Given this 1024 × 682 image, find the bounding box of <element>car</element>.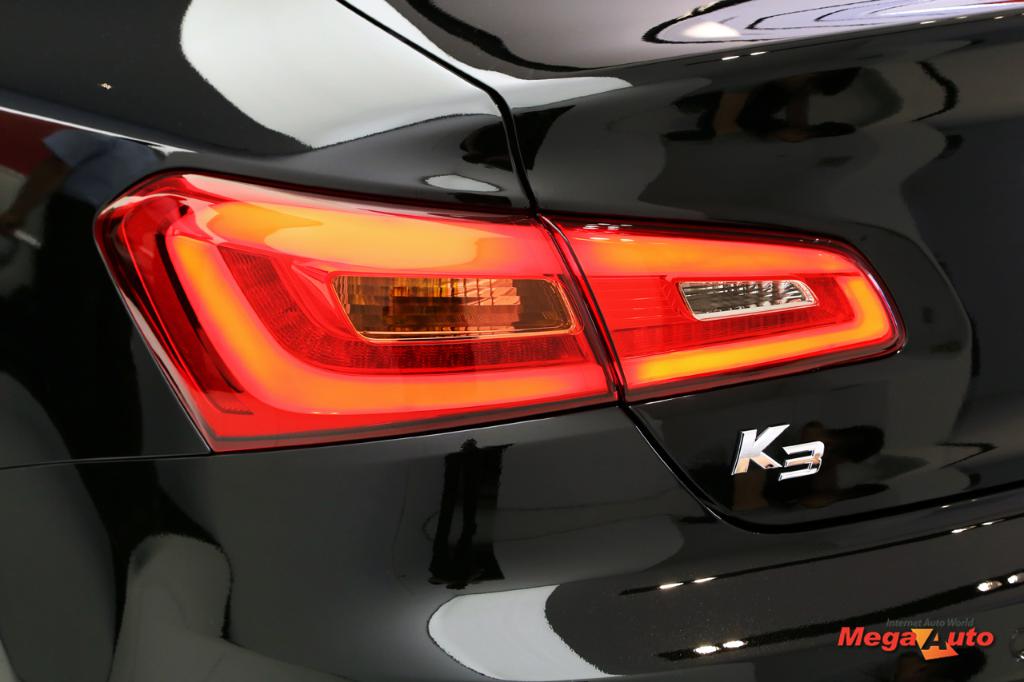
box=[0, 0, 1023, 681].
